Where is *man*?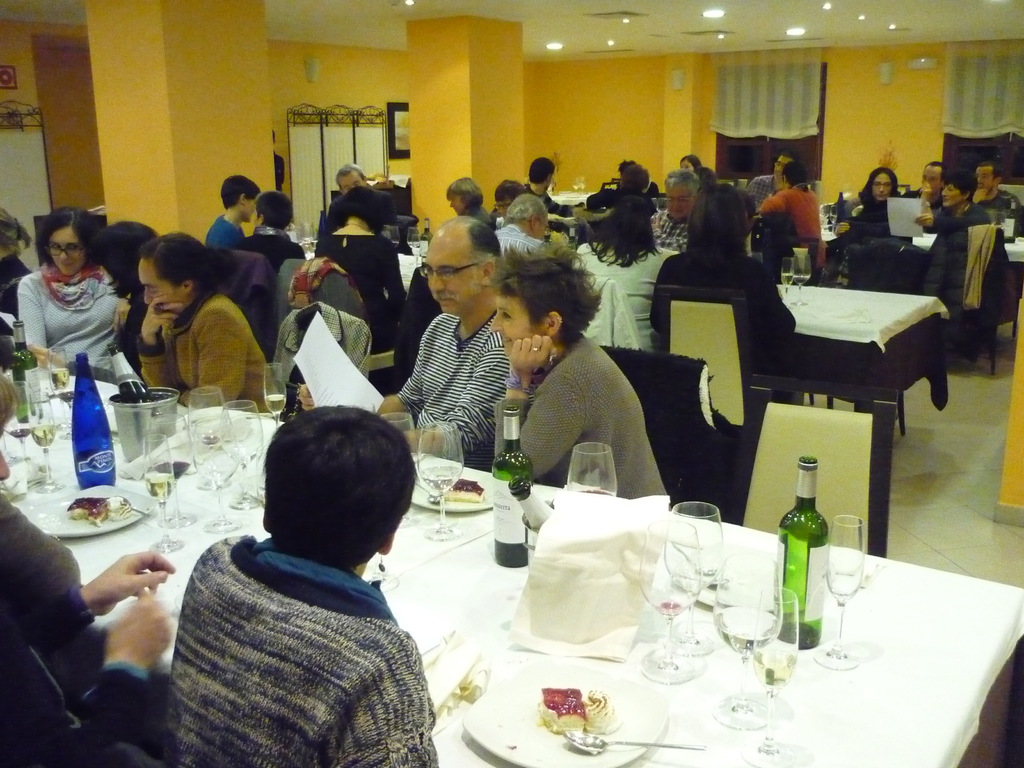
744/155/812/224.
